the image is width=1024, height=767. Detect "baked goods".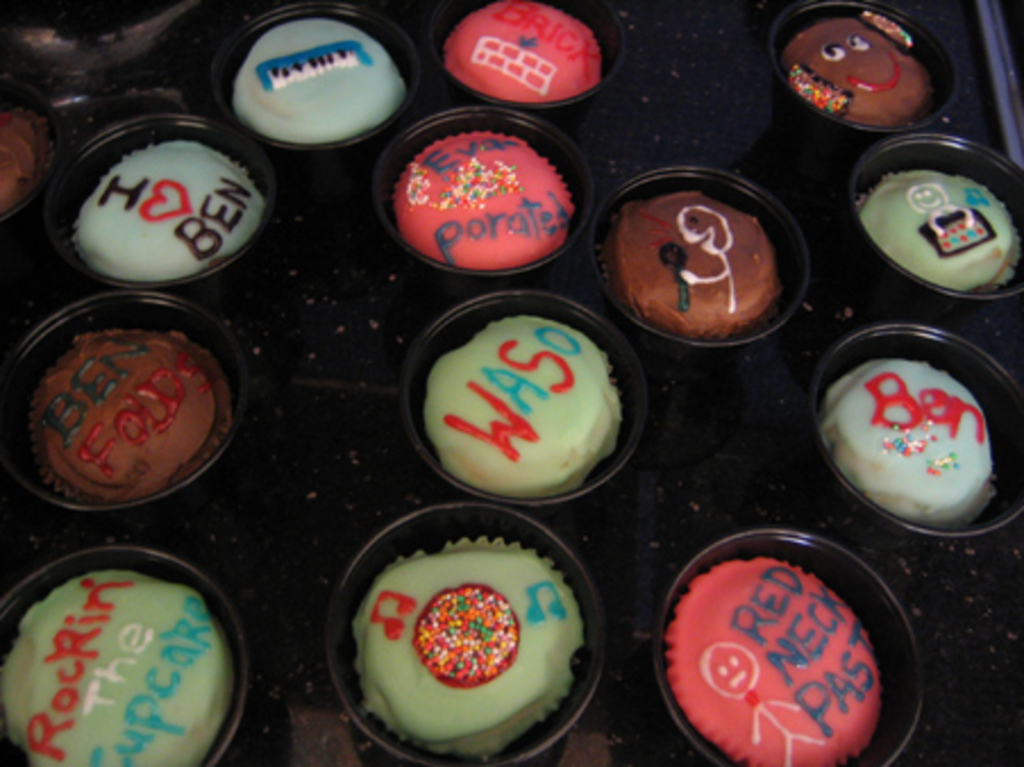
Detection: (left=73, top=134, right=257, bottom=284).
